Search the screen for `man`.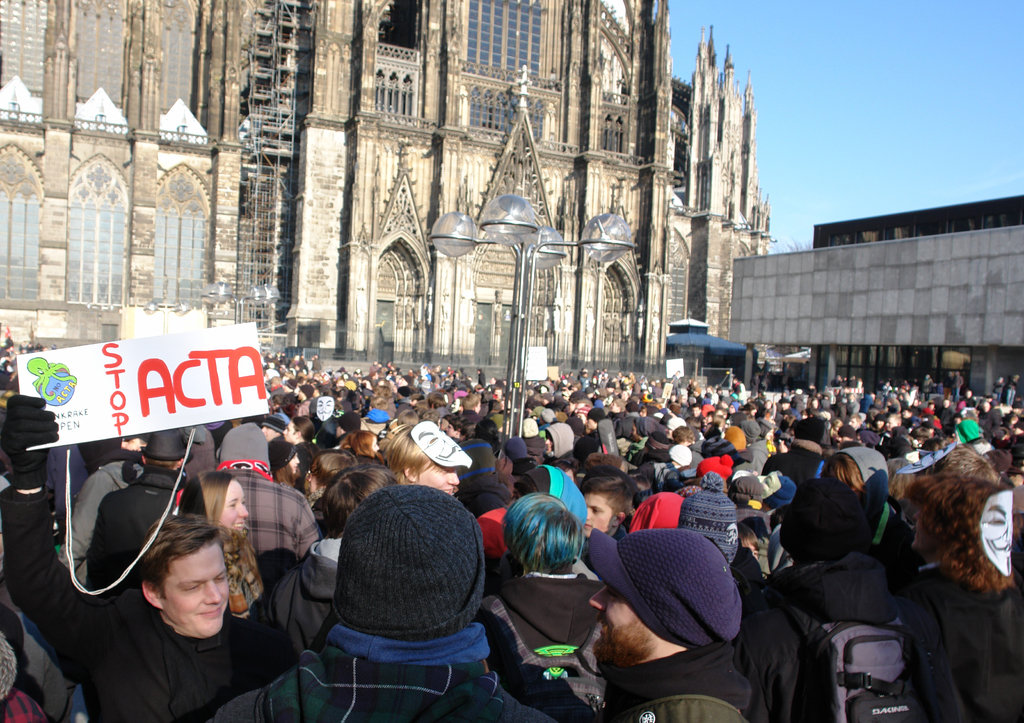
Found at box(85, 511, 298, 722).
